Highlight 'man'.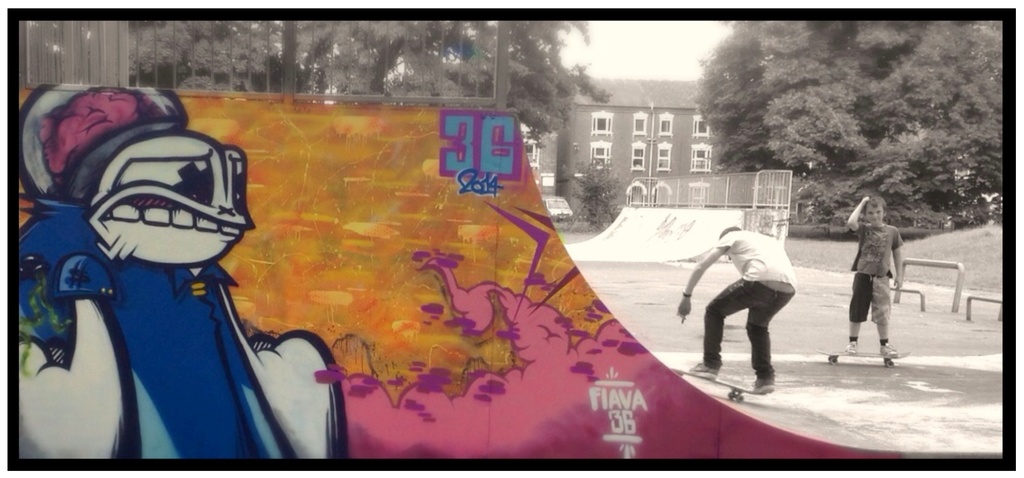
Highlighted region: [685,213,807,386].
